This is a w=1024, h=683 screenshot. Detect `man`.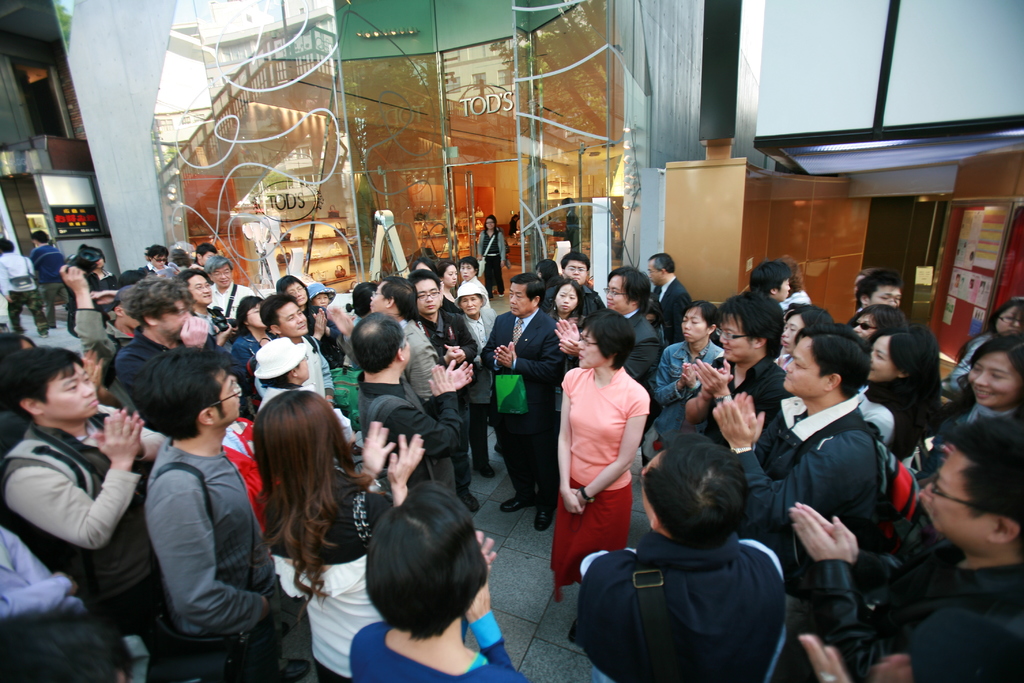
181,274,234,350.
